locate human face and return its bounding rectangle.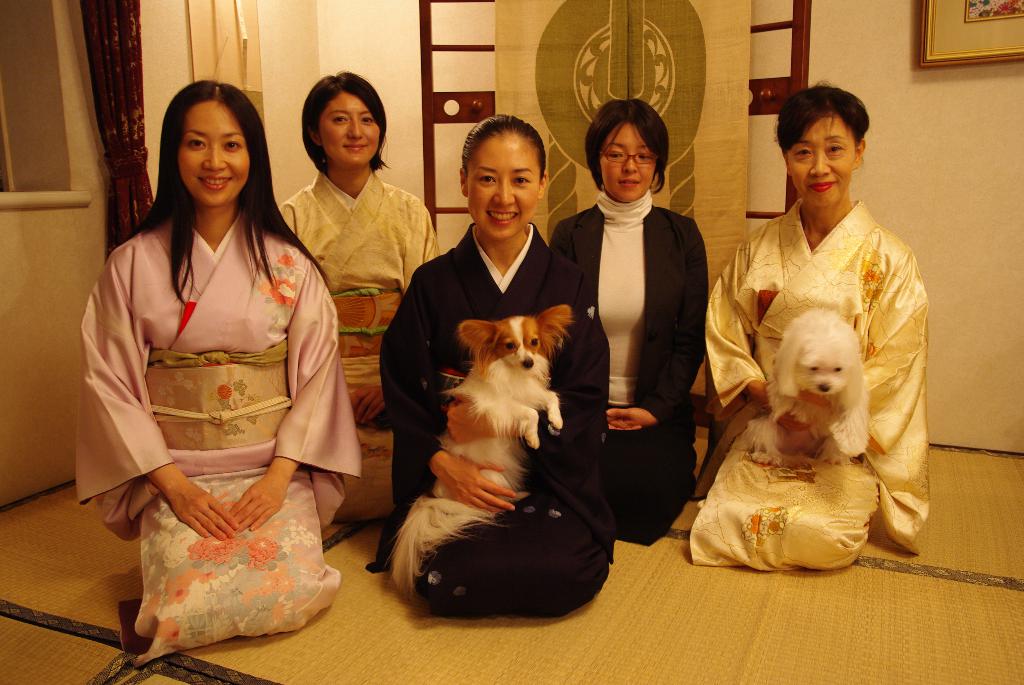
(left=465, top=136, right=539, bottom=241).
